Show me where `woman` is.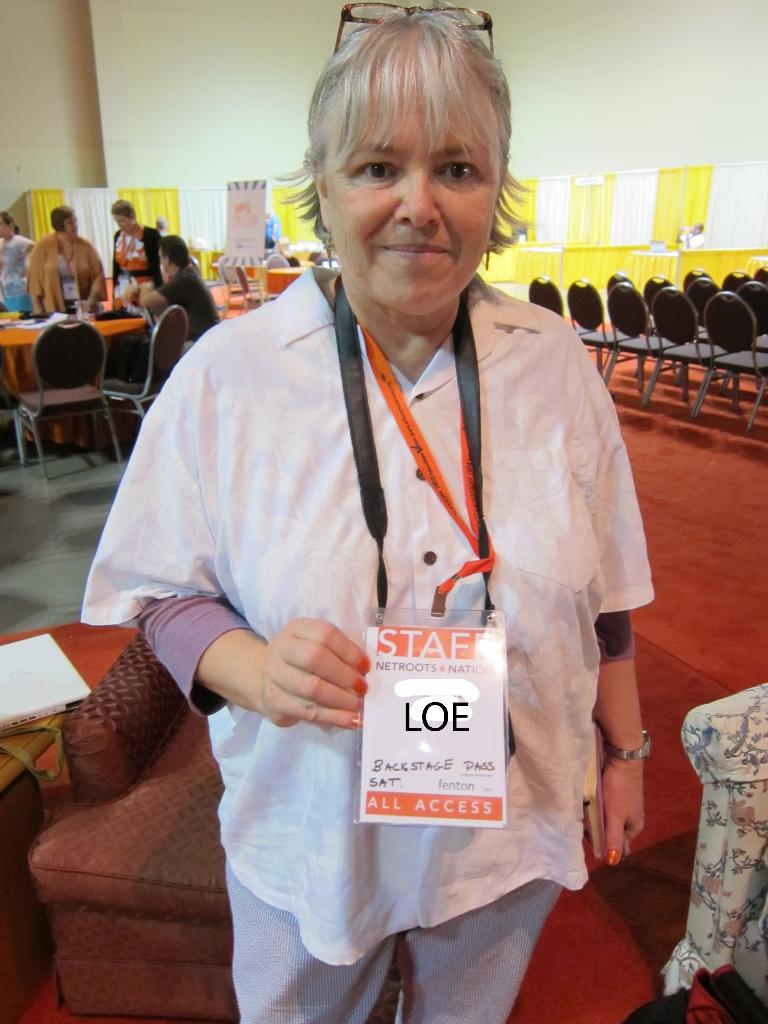
`woman` is at BBox(107, 193, 159, 316).
